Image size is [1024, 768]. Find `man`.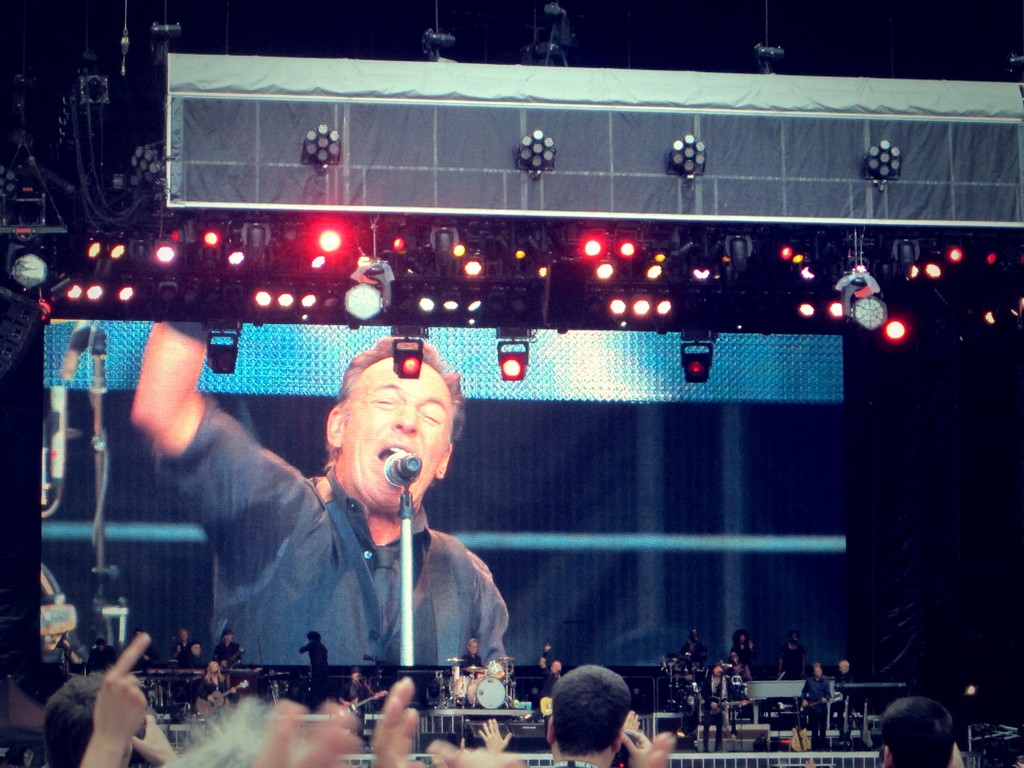
{"x1": 801, "y1": 664, "x2": 831, "y2": 744}.
